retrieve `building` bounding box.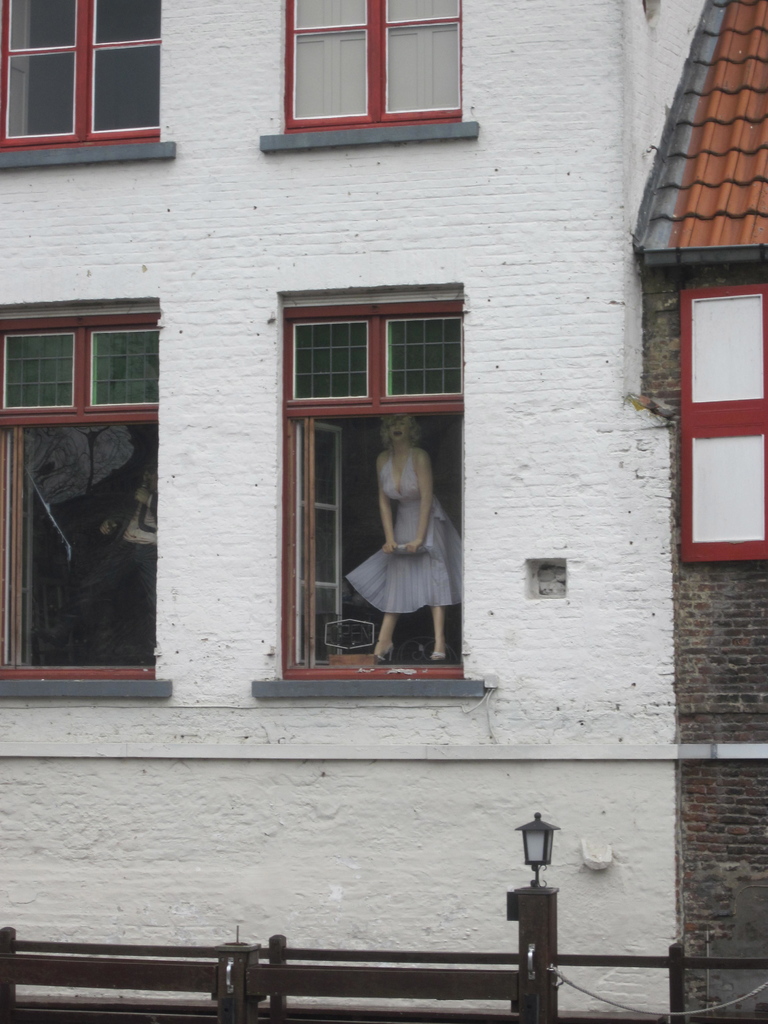
Bounding box: bbox(0, 0, 767, 1023).
